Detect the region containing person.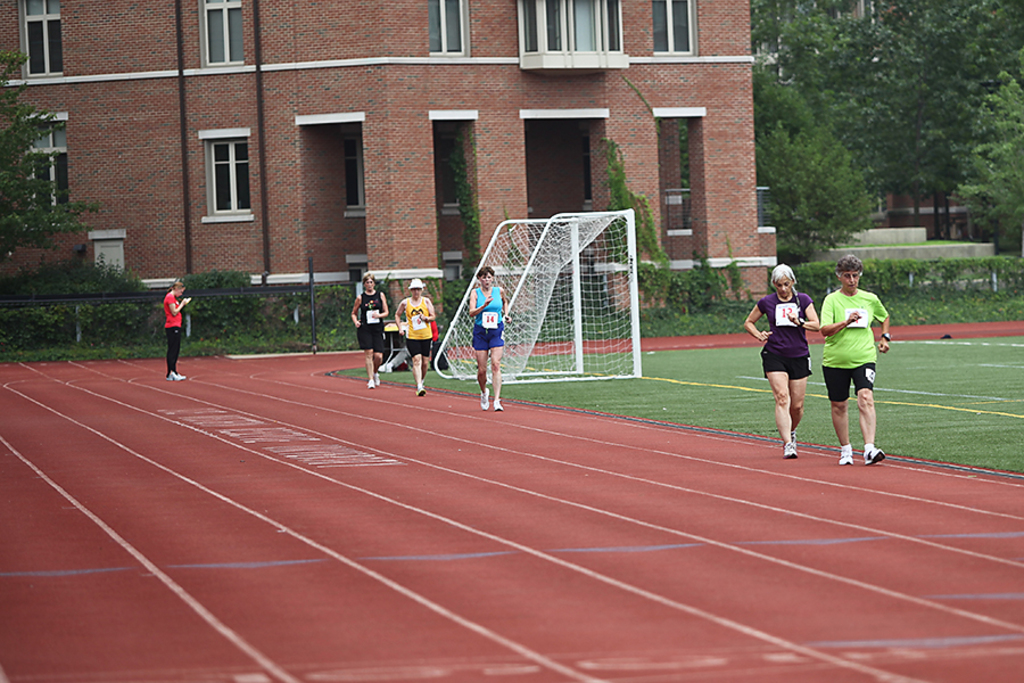
[466,268,512,412].
